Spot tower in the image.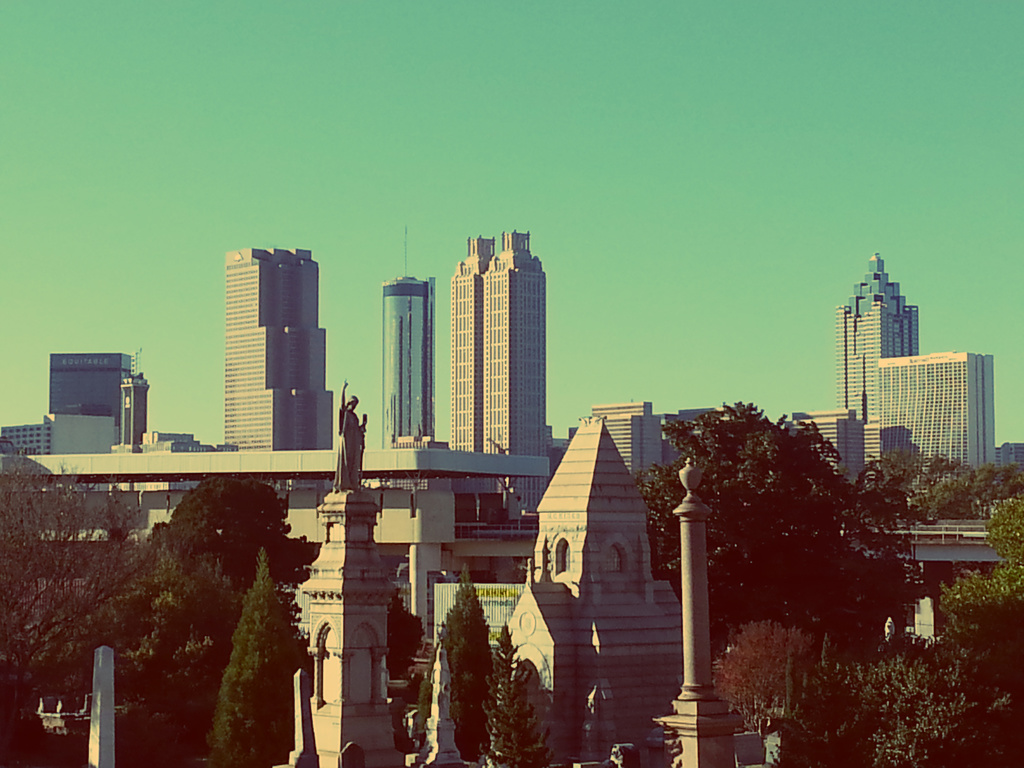
tower found at region(369, 225, 435, 451).
